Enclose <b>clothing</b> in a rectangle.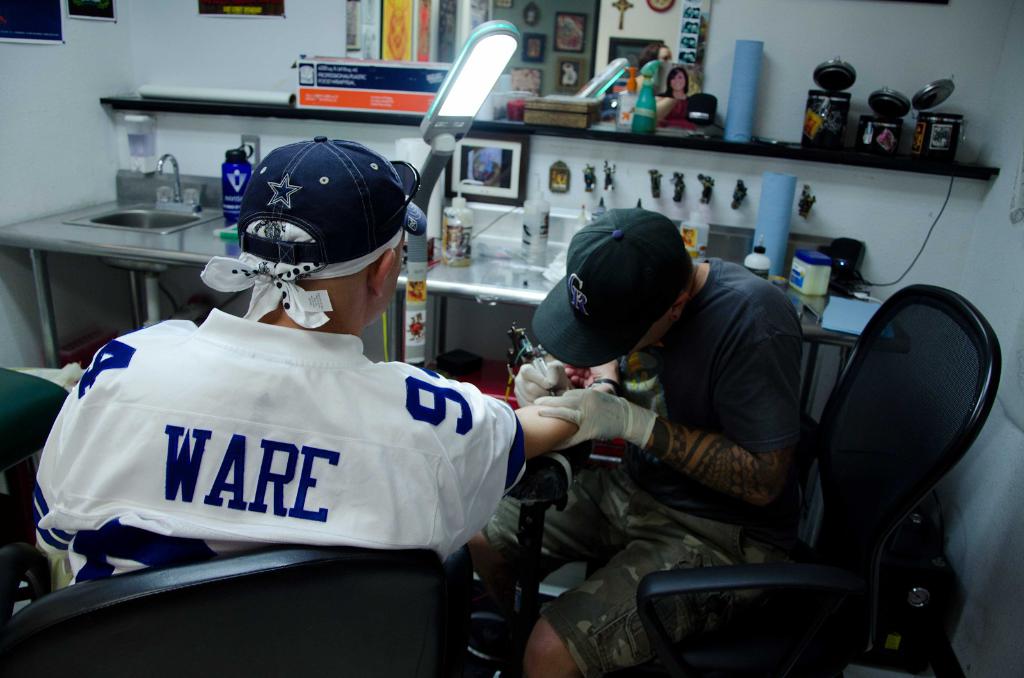
Rect(489, 264, 805, 677).
